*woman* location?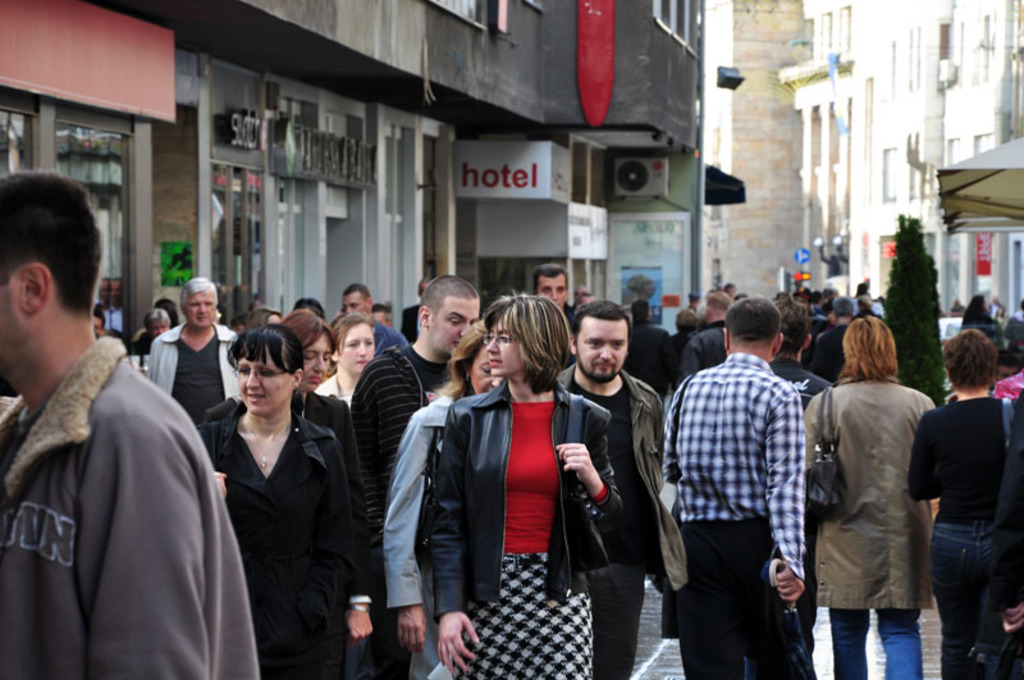
421, 287, 622, 679
